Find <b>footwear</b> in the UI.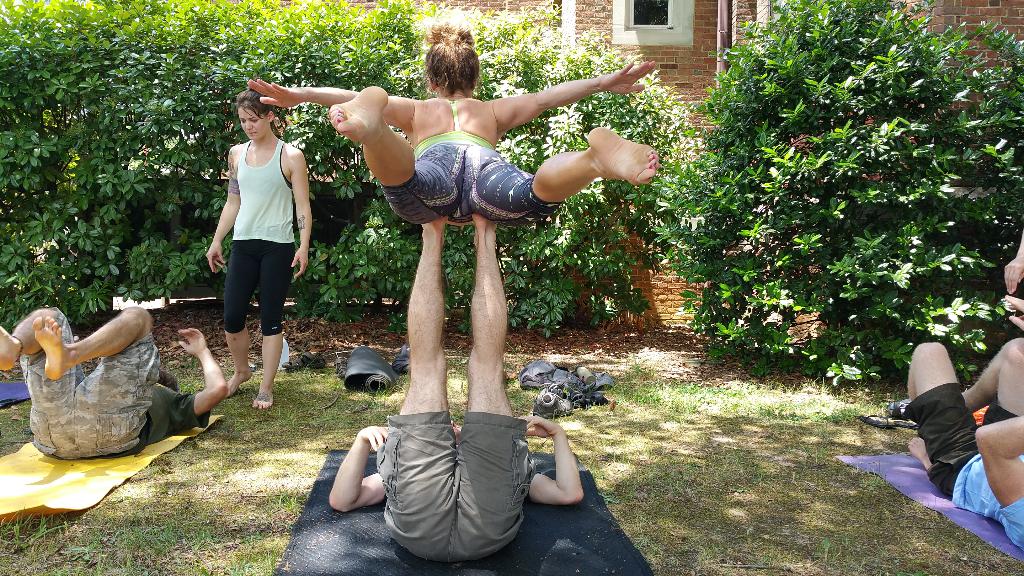
UI element at 307 346 326 367.
